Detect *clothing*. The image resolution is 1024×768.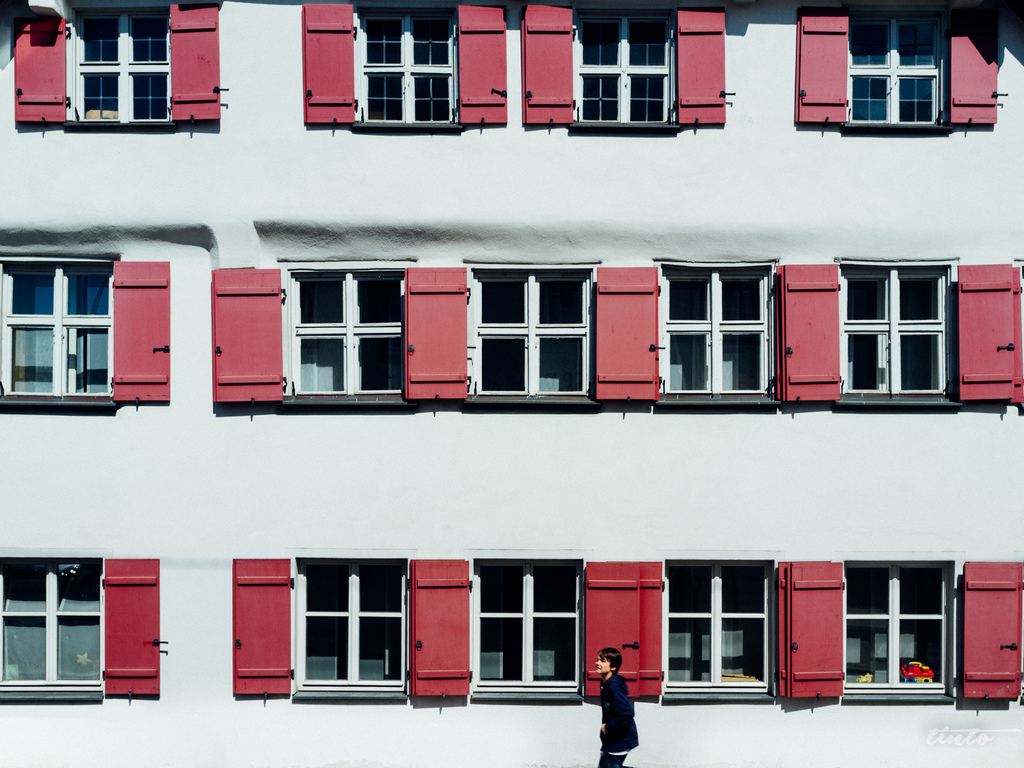
crop(589, 669, 648, 748).
